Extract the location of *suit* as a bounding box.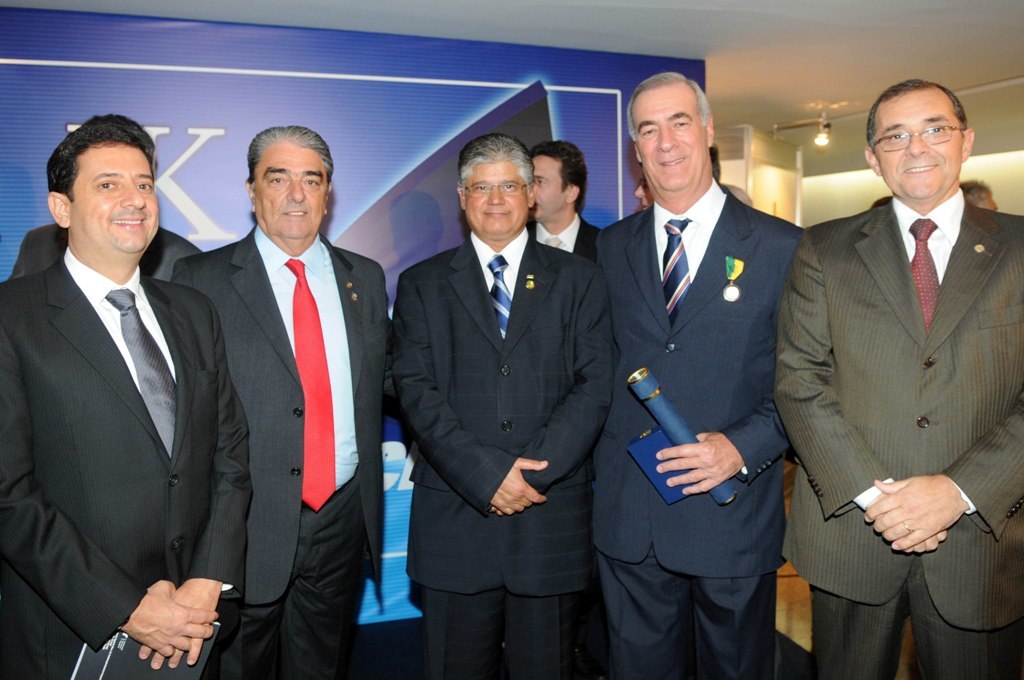
[left=389, top=228, right=615, bottom=676].
